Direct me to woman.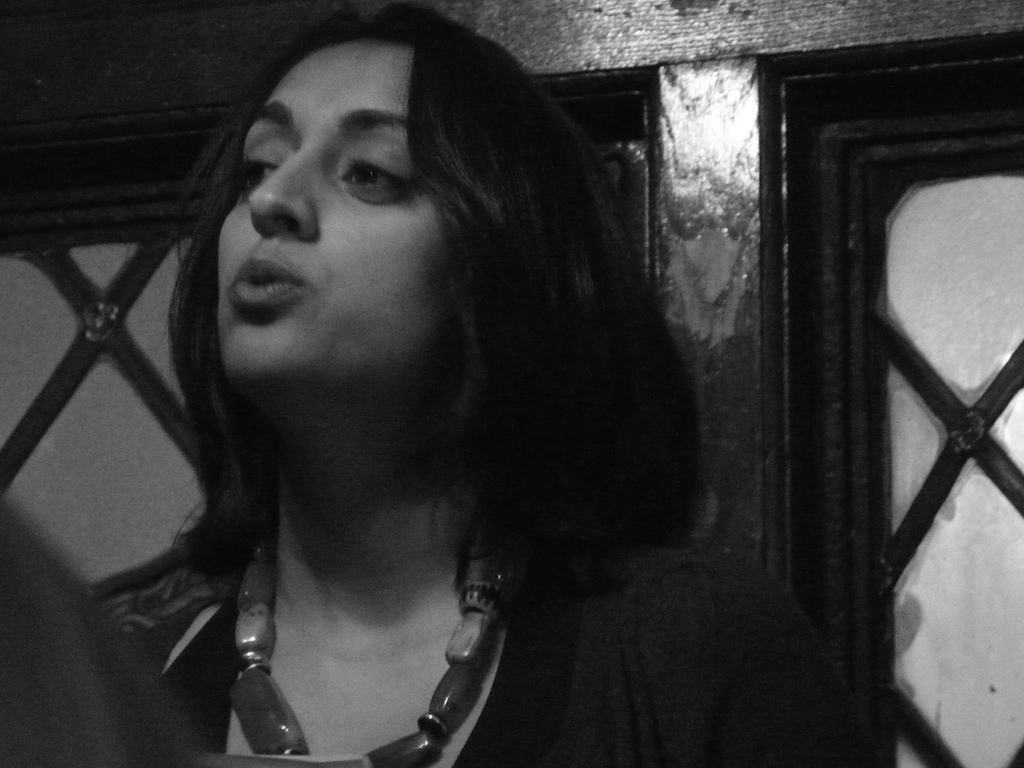
Direction: box=[55, 8, 778, 740].
